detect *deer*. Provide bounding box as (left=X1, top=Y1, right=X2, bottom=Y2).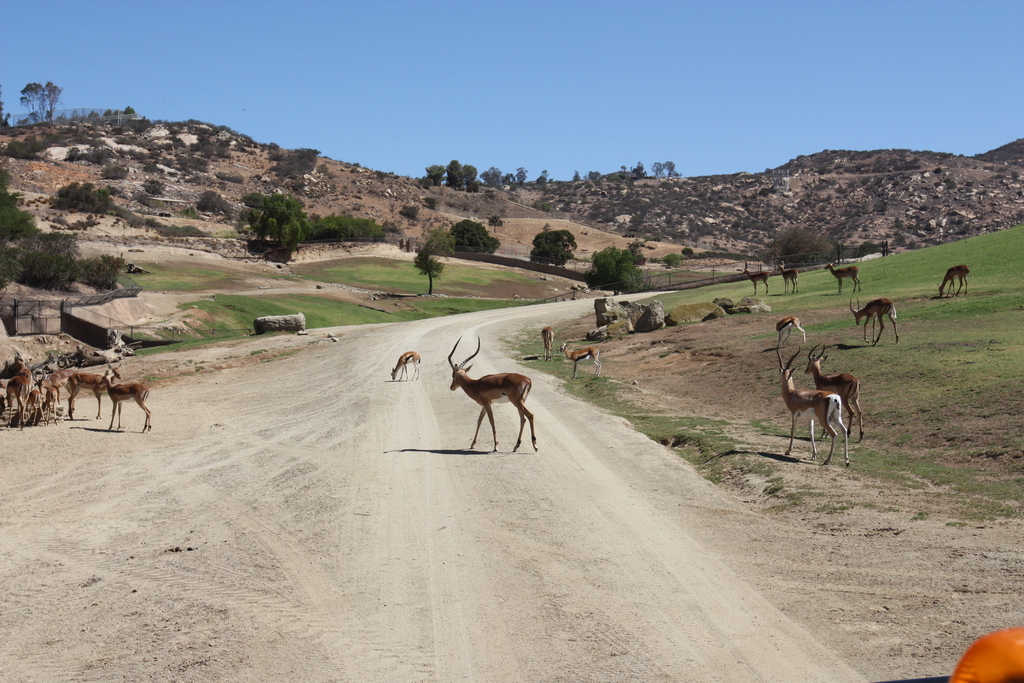
(left=543, top=324, right=553, bottom=363).
